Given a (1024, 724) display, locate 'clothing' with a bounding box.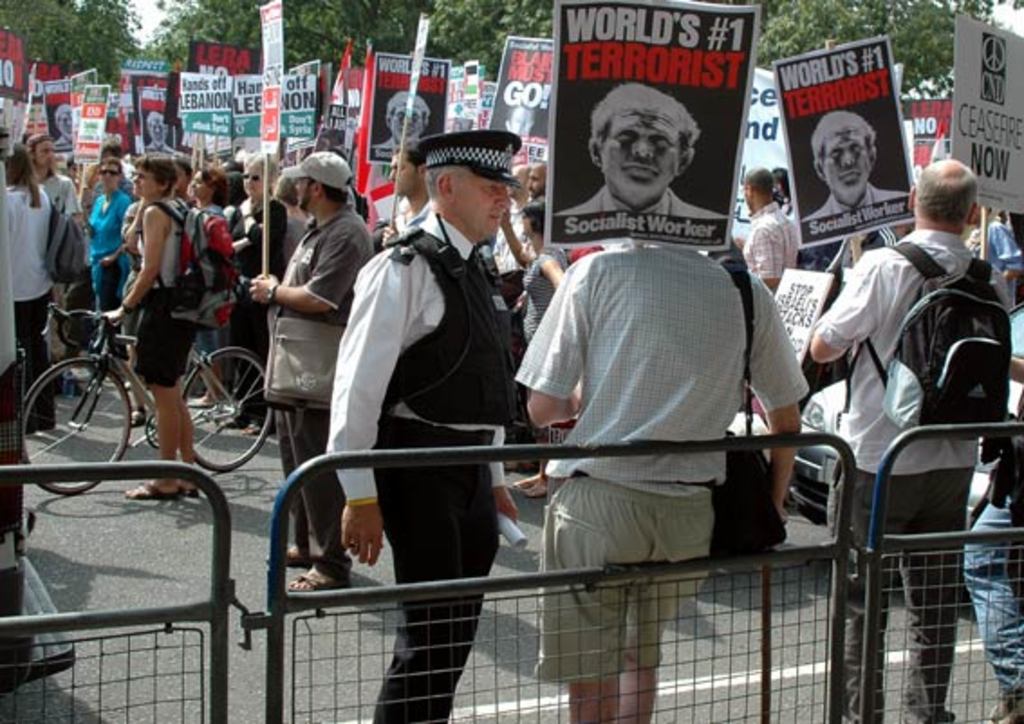
Located: bbox(132, 202, 200, 383).
